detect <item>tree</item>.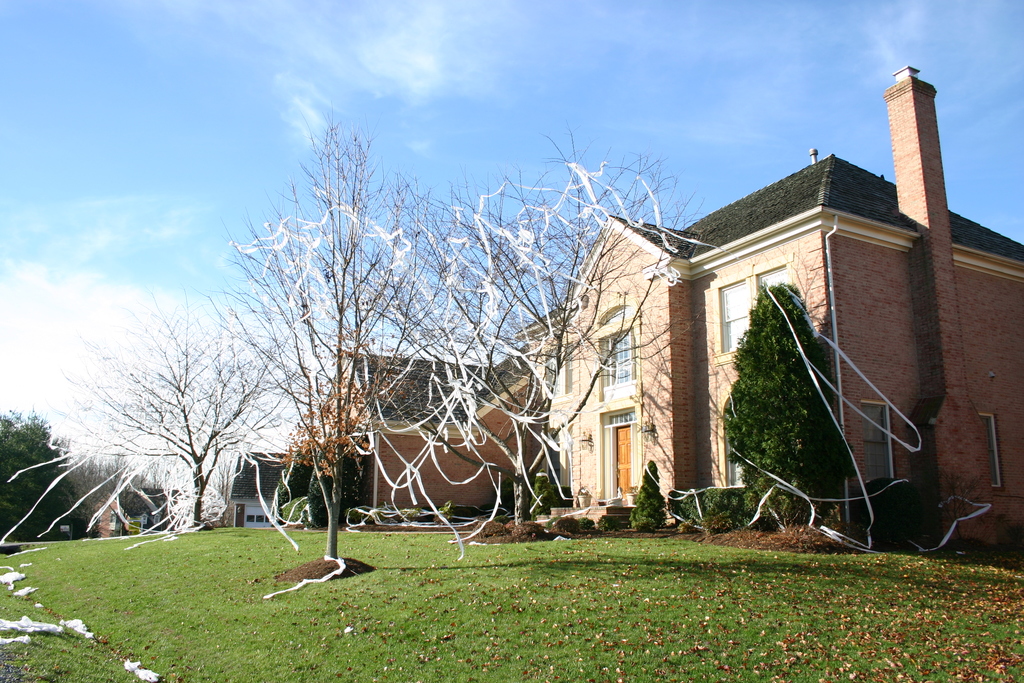
Detected at box=[732, 256, 861, 523].
